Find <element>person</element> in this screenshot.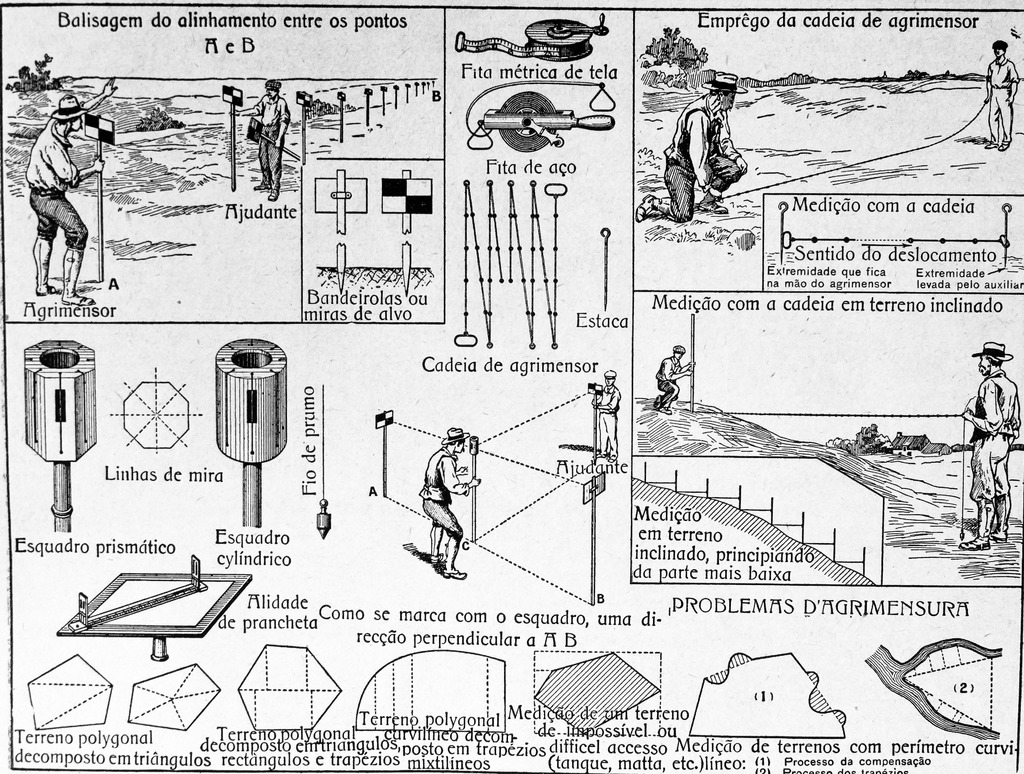
The bounding box for <element>person</element> is bbox(235, 79, 293, 198).
